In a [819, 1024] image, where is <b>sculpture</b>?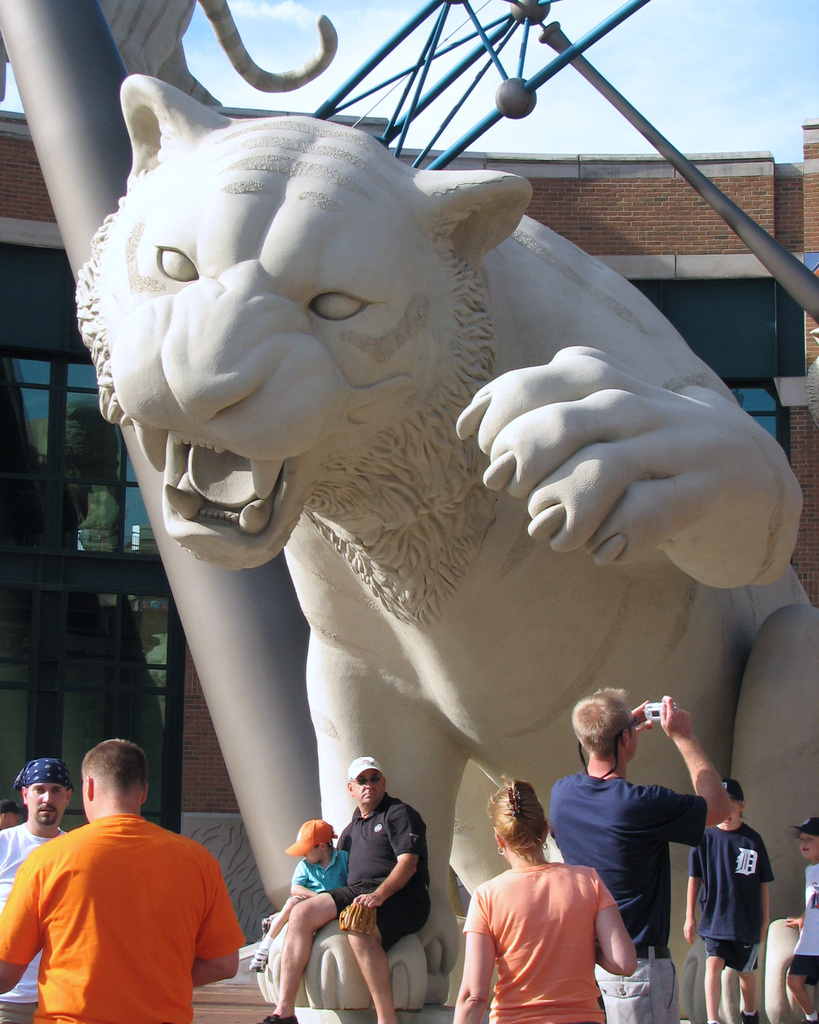
detection(99, 0, 345, 111).
